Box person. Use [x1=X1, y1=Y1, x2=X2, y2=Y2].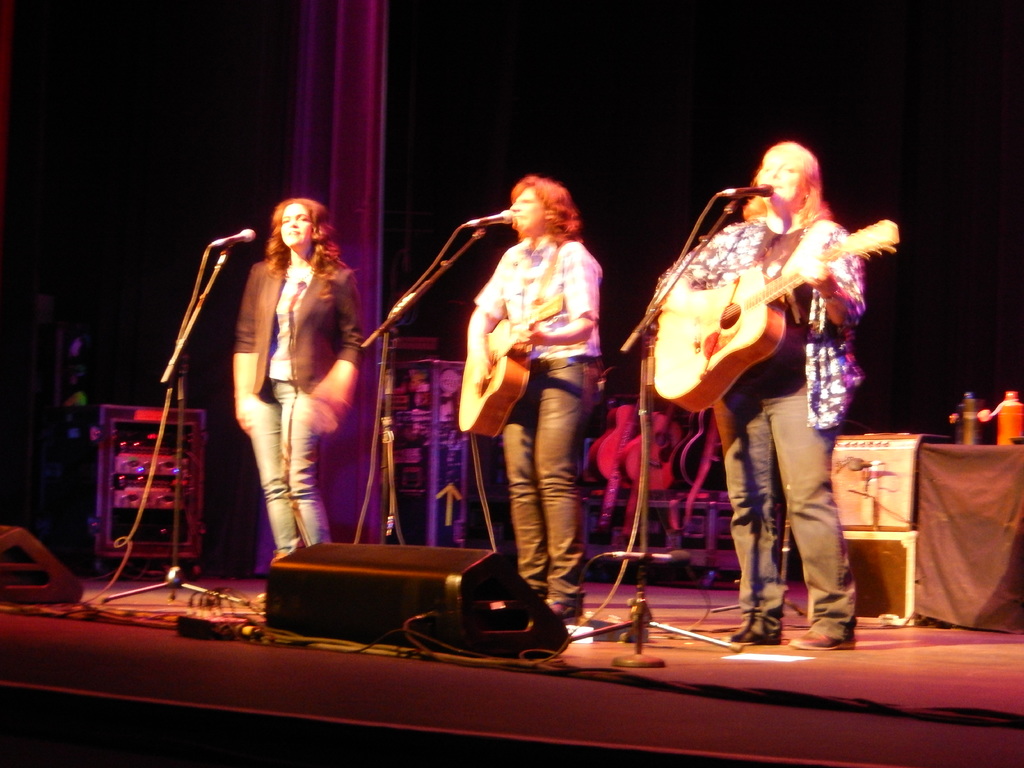
[x1=461, y1=167, x2=608, y2=628].
